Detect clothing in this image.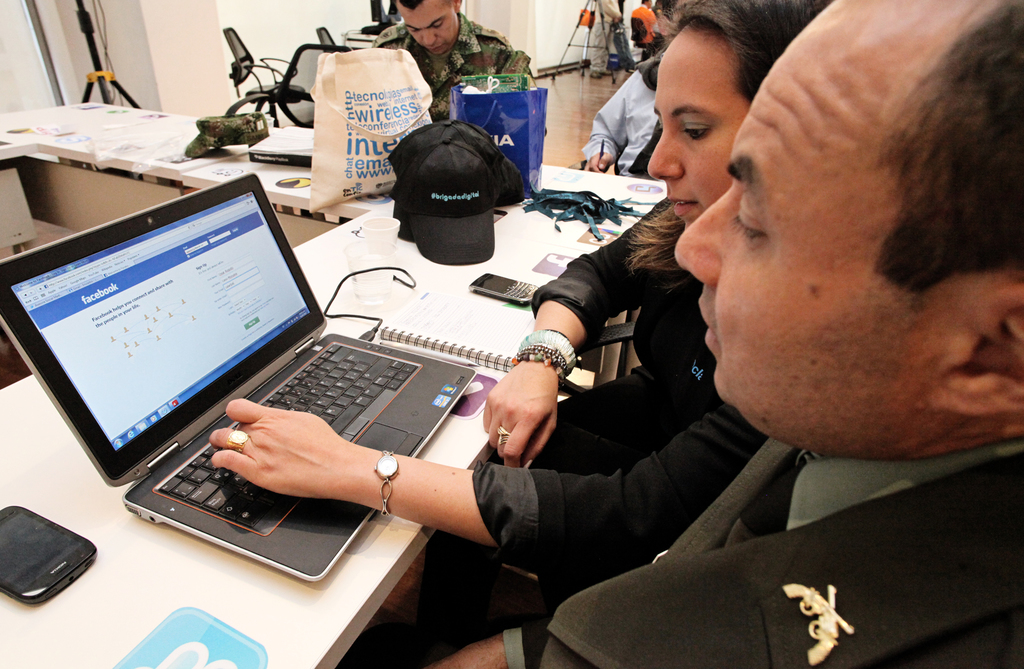
Detection: (x1=580, y1=52, x2=669, y2=176).
